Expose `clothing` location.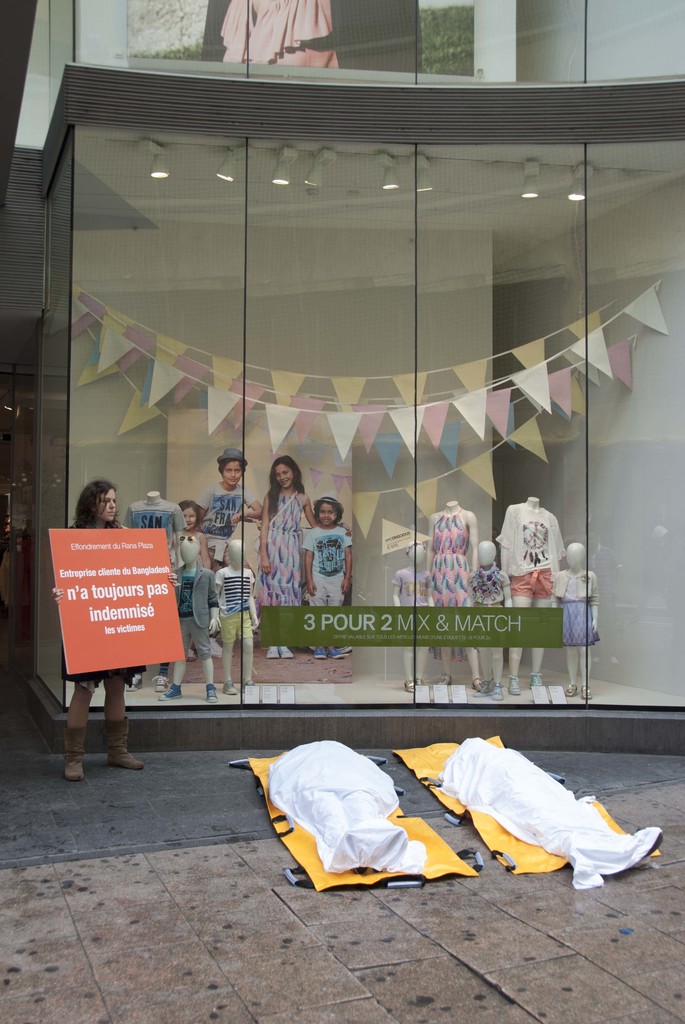
Exposed at [x1=297, y1=521, x2=353, y2=615].
